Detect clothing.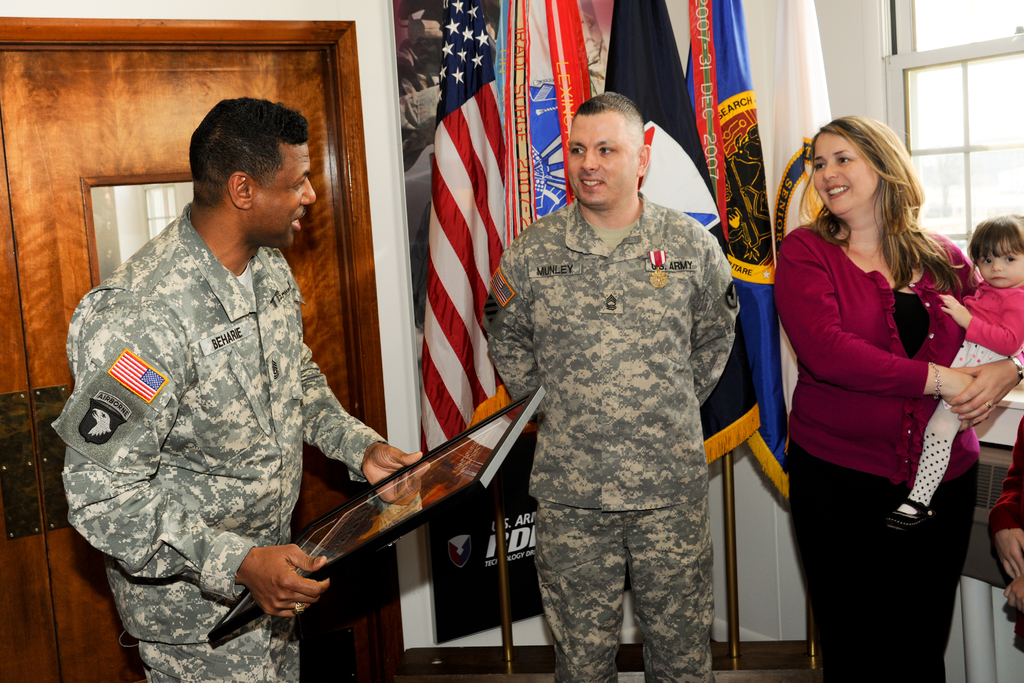
Detected at (56, 147, 417, 657).
